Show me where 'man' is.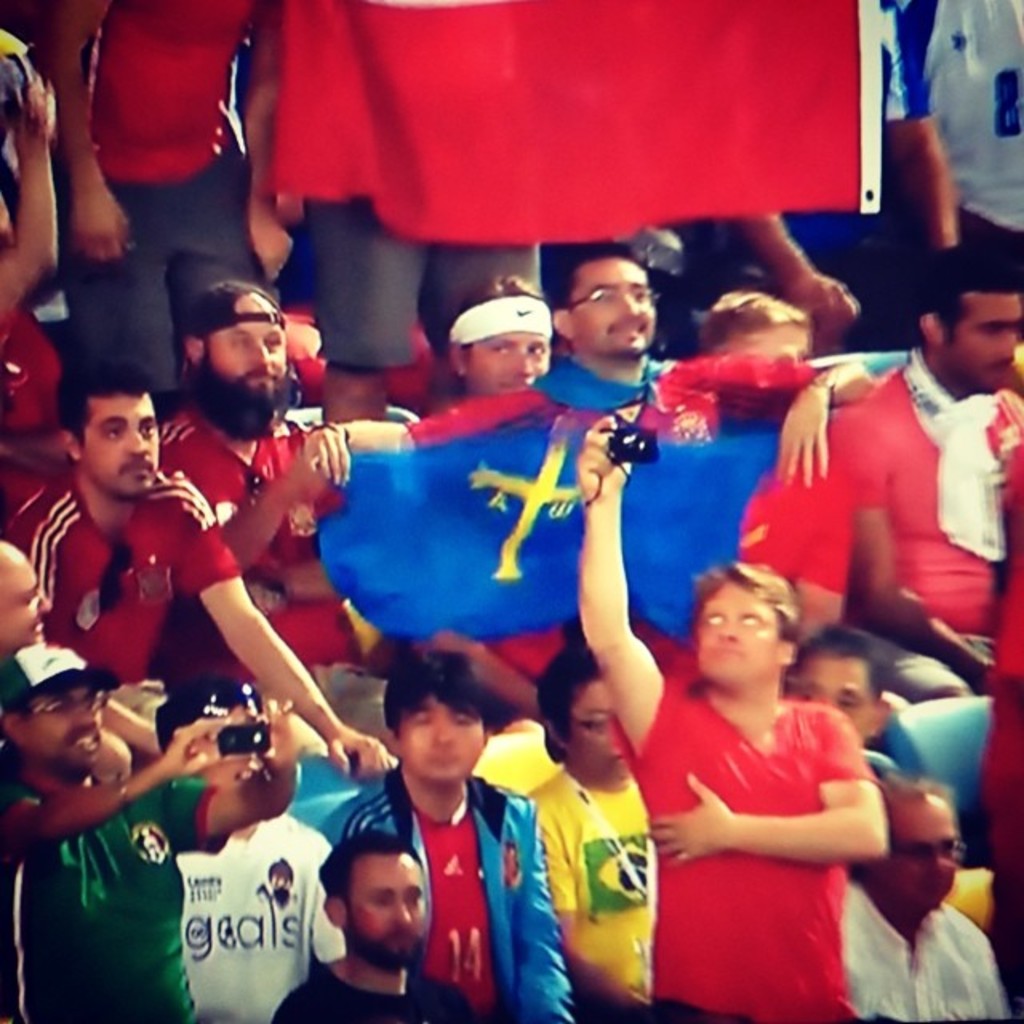
'man' is at x1=0, y1=626, x2=301, y2=1022.
